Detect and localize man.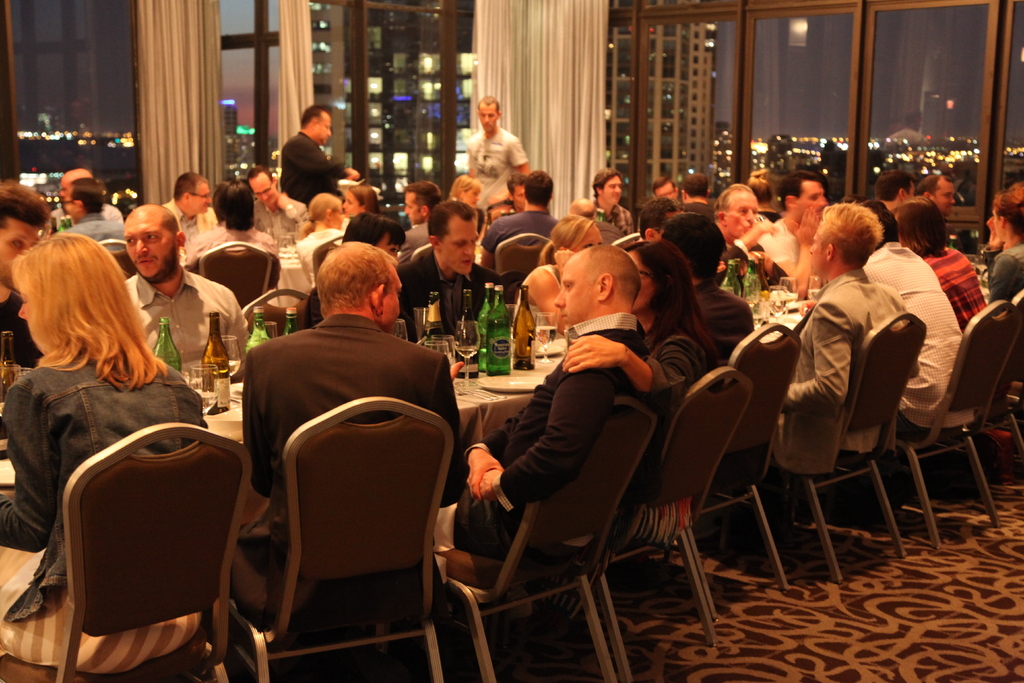
Localized at (483, 175, 559, 276).
